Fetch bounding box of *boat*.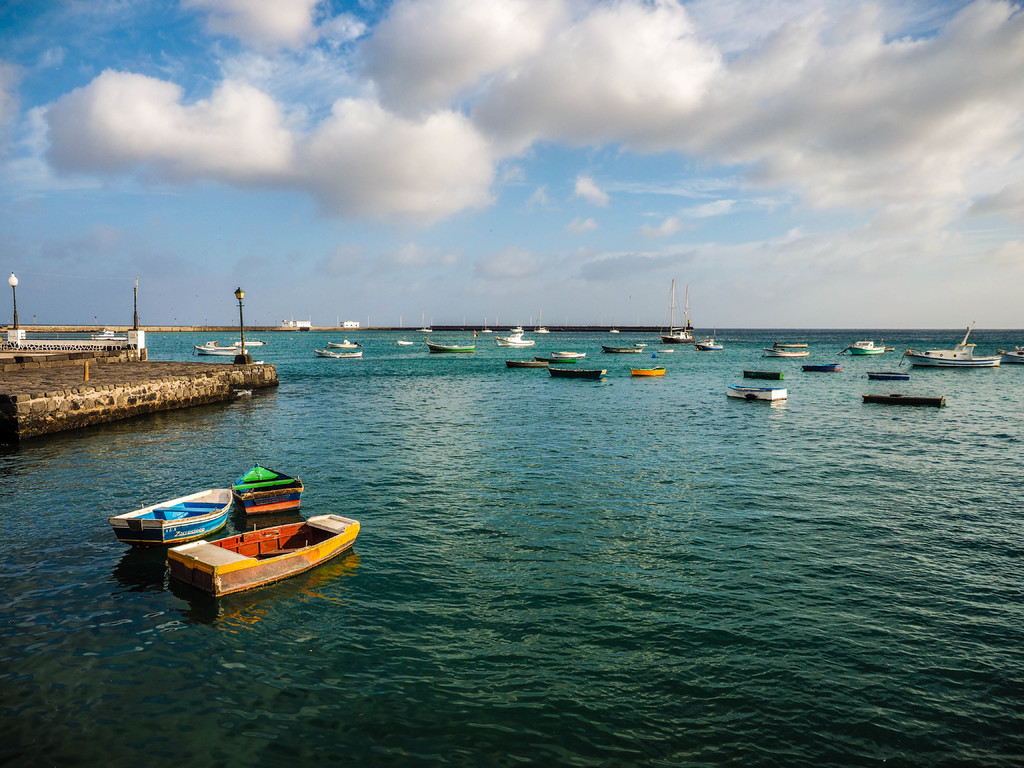
Bbox: [697, 339, 721, 351].
